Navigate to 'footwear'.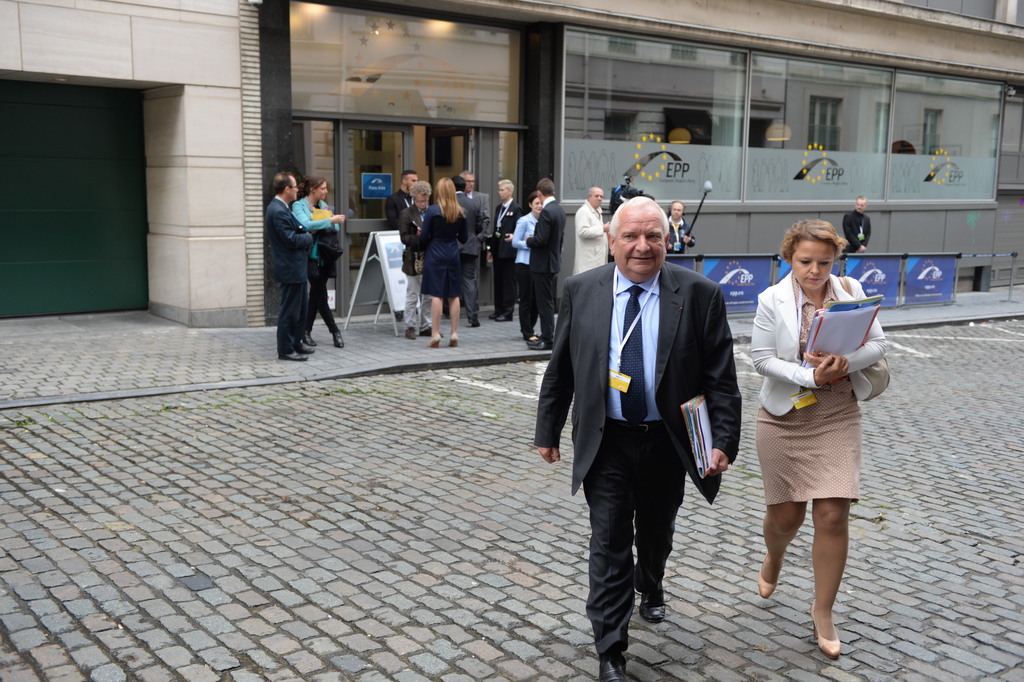
Navigation target: rect(299, 343, 317, 353).
